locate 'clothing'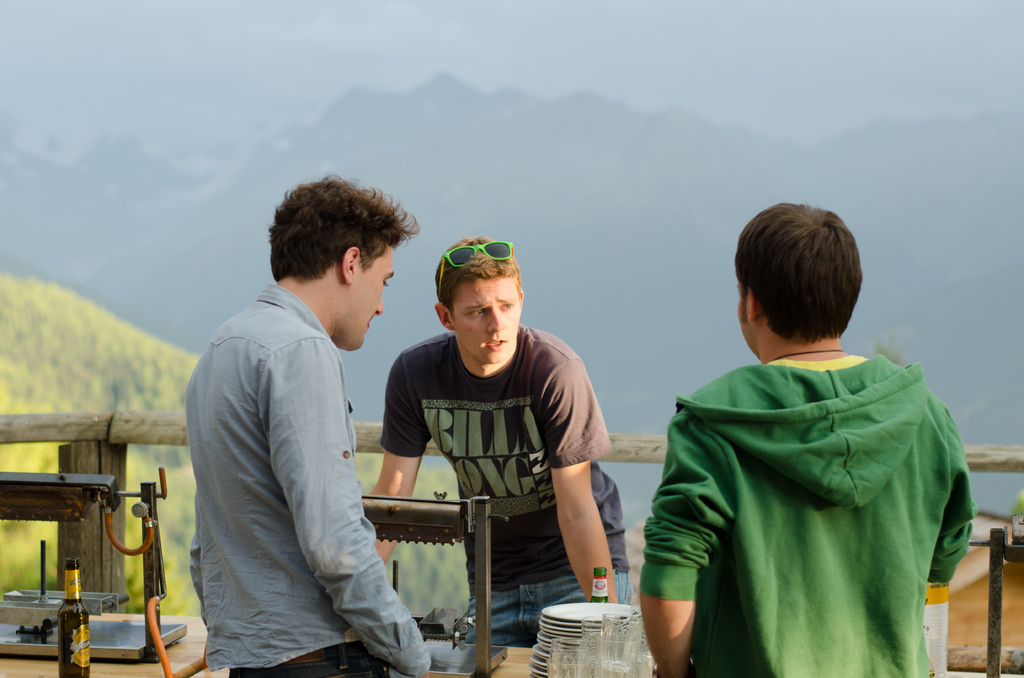
640, 353, 970, 677
